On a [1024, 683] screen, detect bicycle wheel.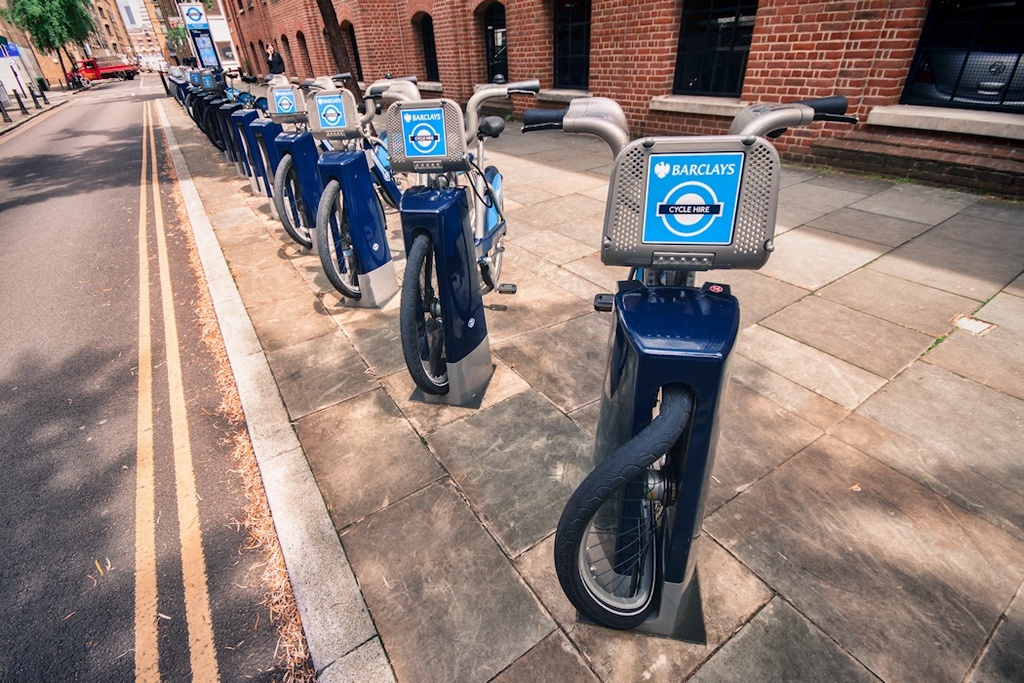
rect(182, 96, 200, 123).
